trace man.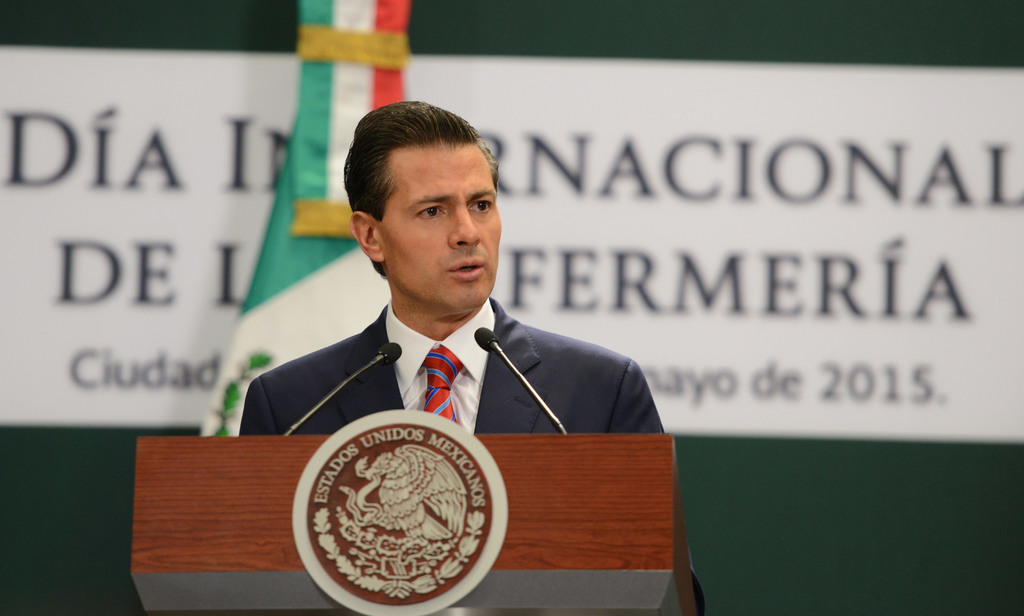
Traced to 241,130,670,539.
